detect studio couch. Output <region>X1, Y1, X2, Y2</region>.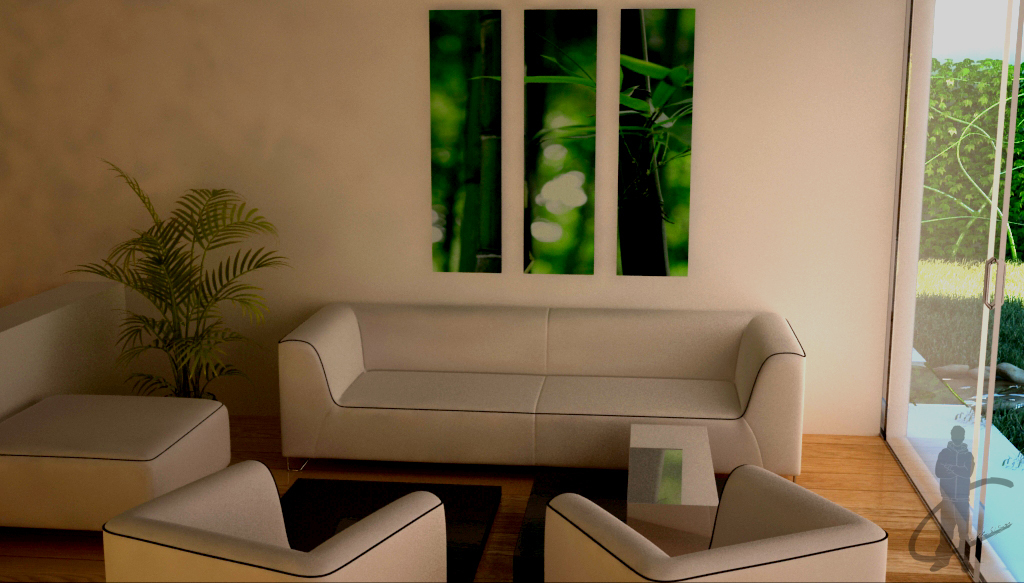
<region>531, 456, 883, 580</region>.
